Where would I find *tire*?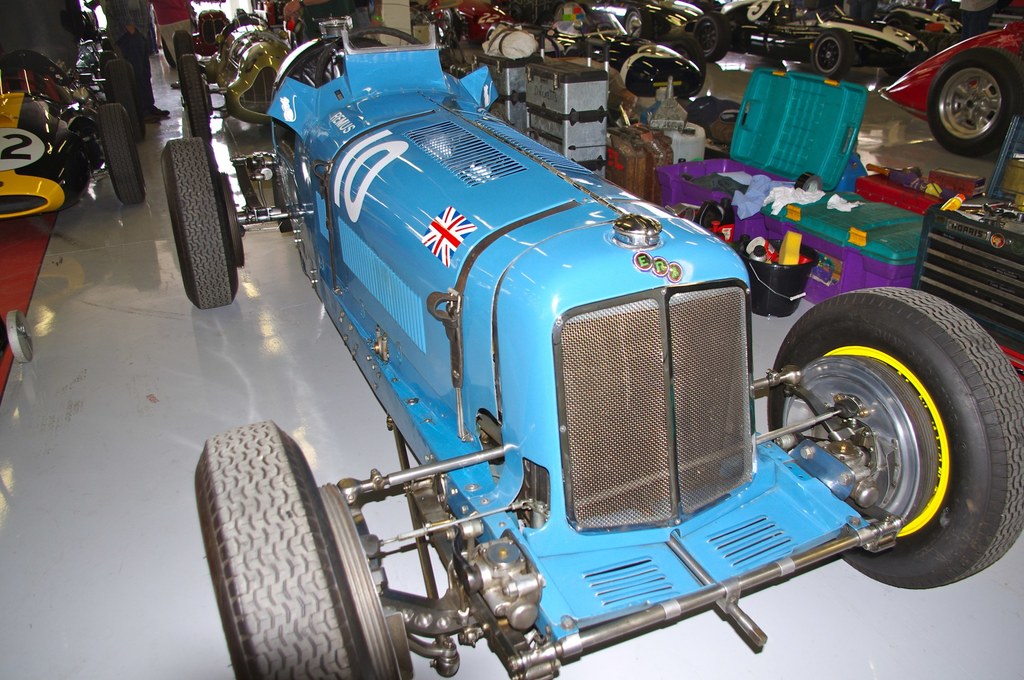
At 192 423 403 679.
